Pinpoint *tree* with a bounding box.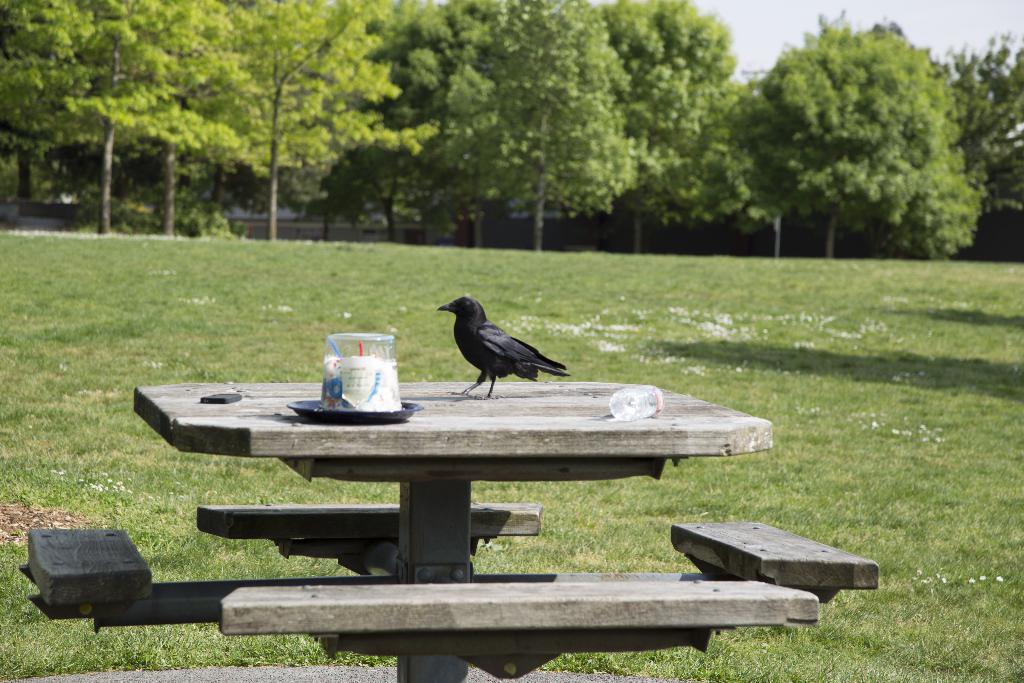
bbox=(0, 0, 161, 211).
